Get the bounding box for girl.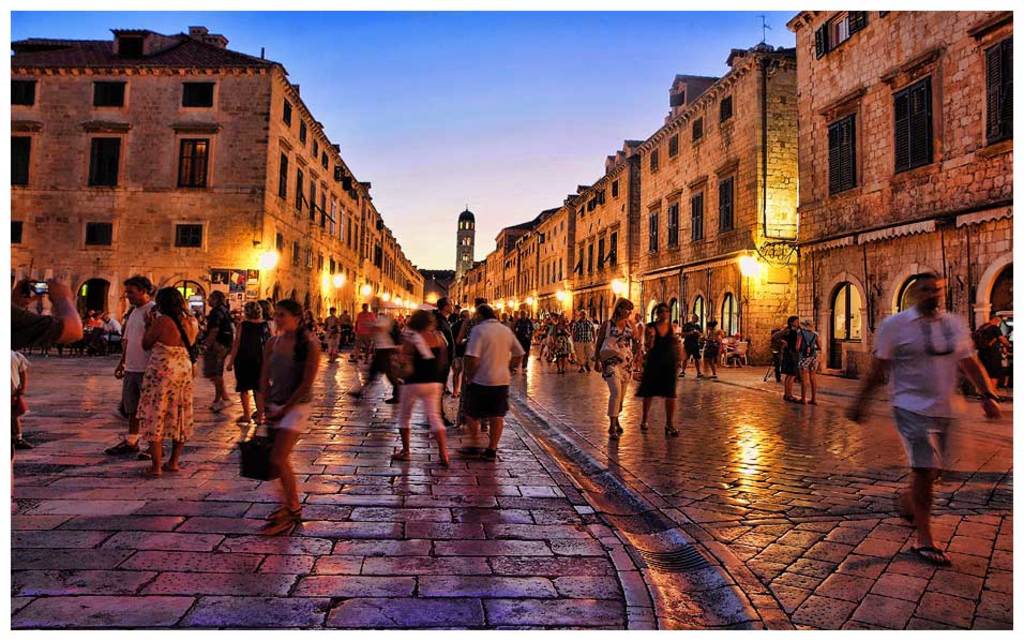
x1=253 y1=300 x2=329 y2=533.
